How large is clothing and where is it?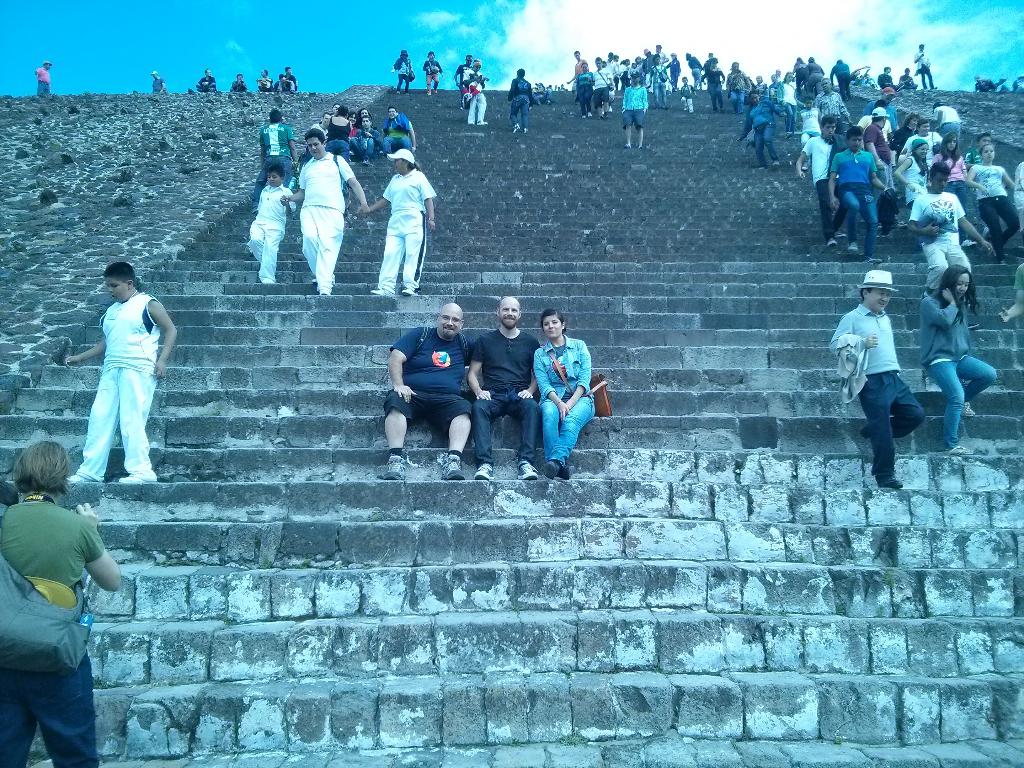
Bounding box: <bbox>920, 296, 1002, 450</bbox>.
